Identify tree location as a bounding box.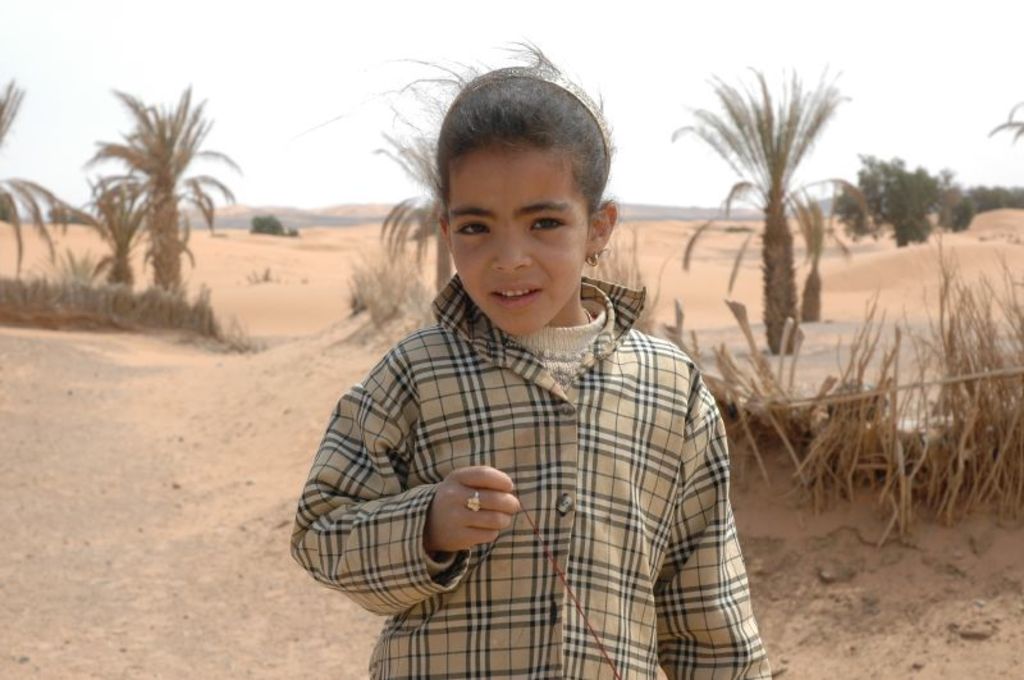
left=685, top=33, right=870, bottom=380.
